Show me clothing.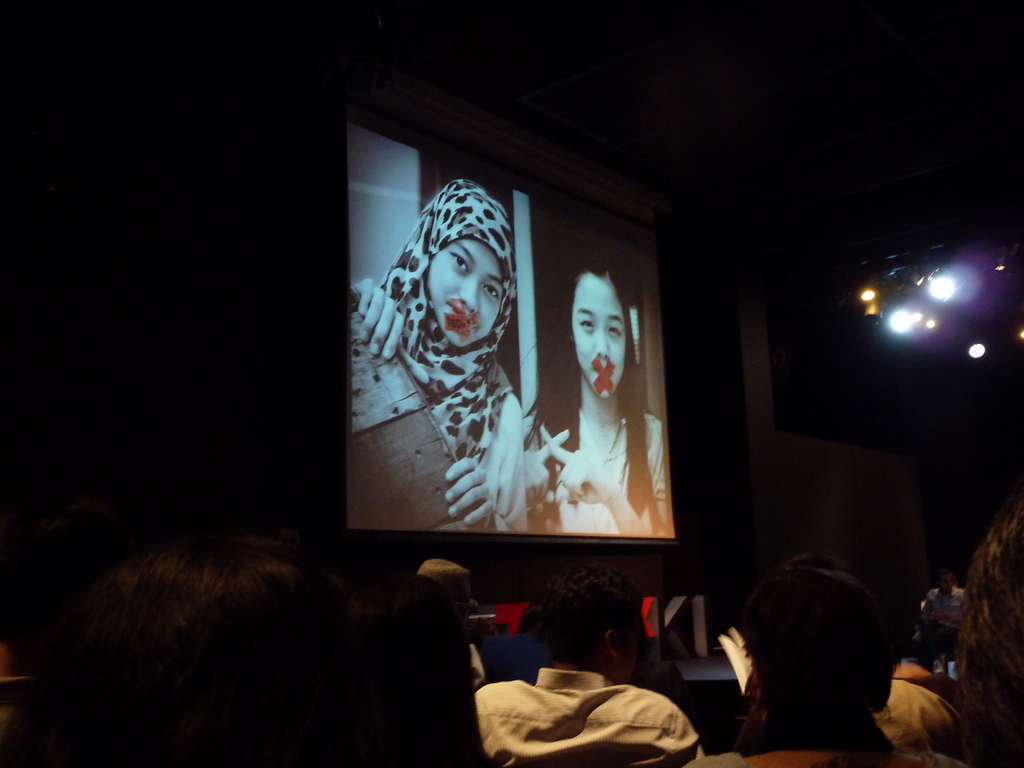
clothing is here: rect(467, 632, 723, 767).
